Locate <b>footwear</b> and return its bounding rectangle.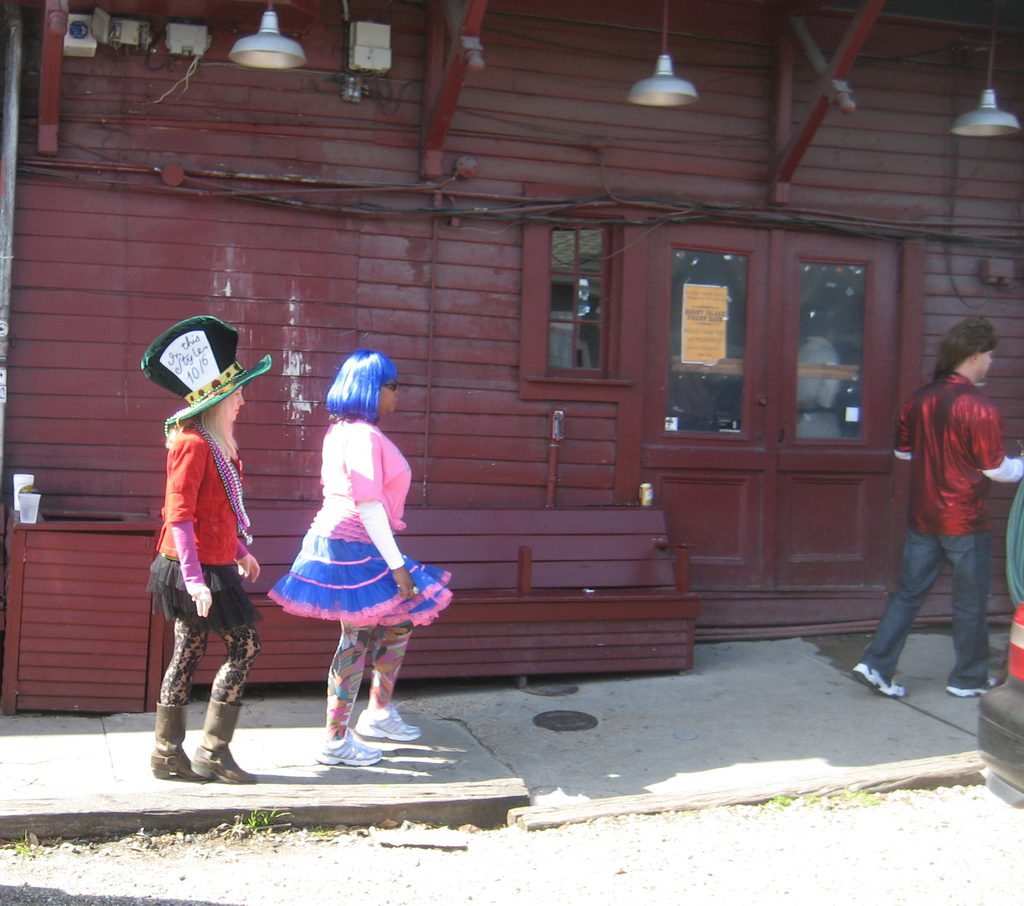
[x1=943, y1=680, x2=991, y2=702].
